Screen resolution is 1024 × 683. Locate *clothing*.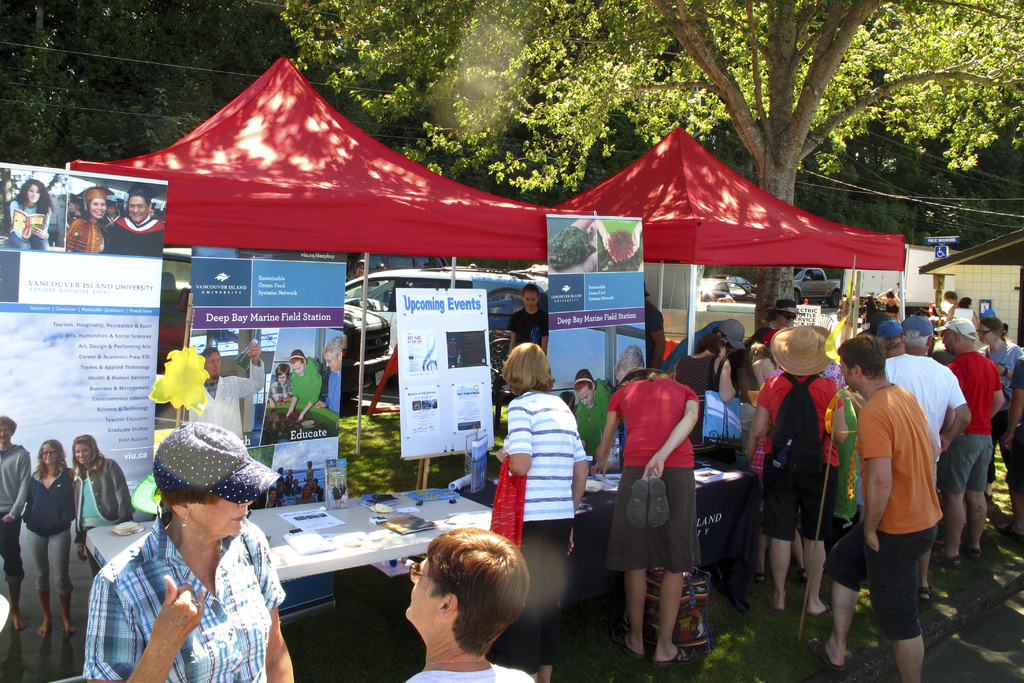
{"x1": 0, "y1": 443, "x2": 31, "y2": 583}.
